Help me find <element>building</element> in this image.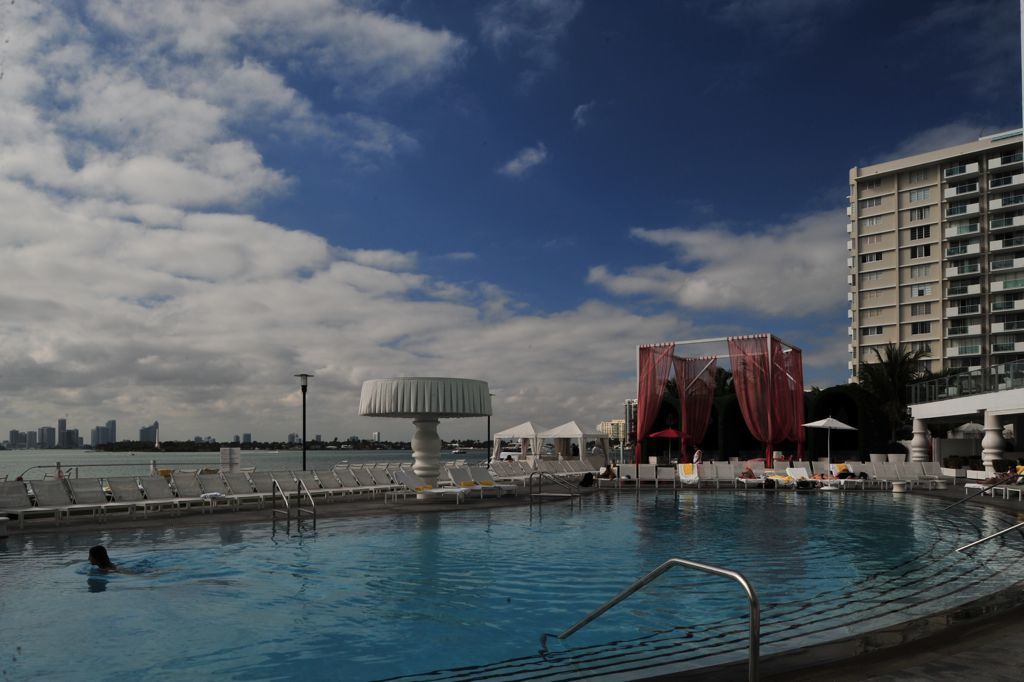
Found it: 850:127:1023:438.
